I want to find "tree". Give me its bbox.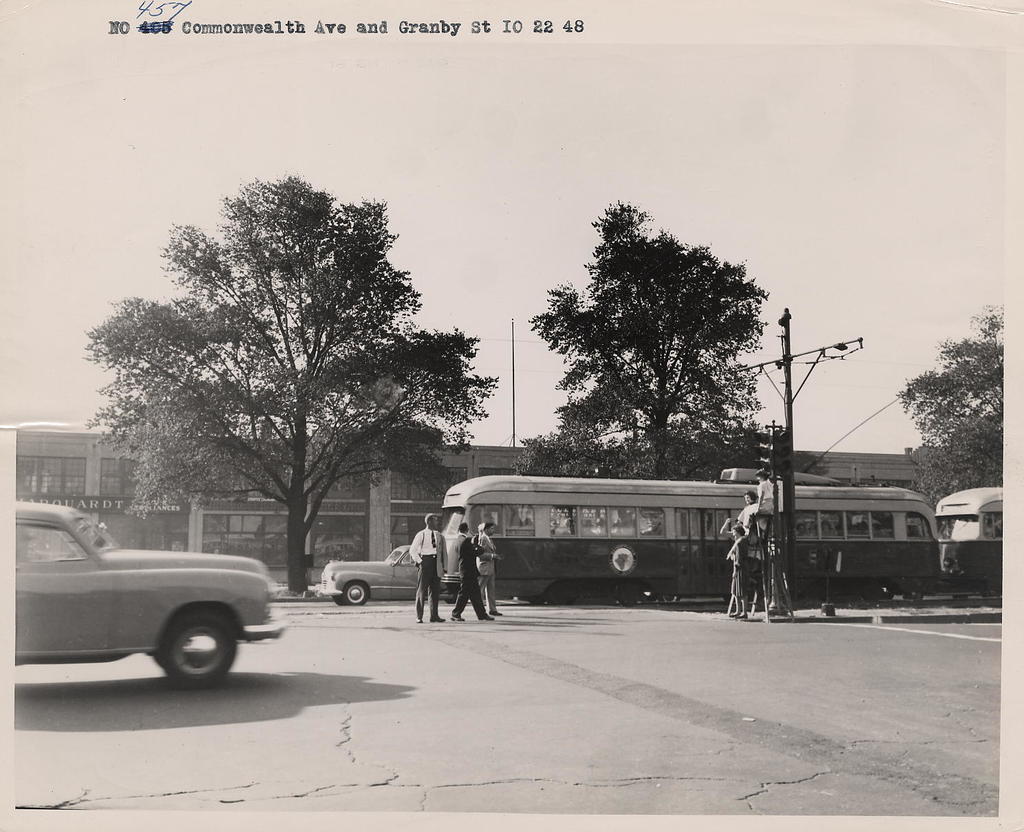
x1=91, y1=164, x2=474, y2=594.
